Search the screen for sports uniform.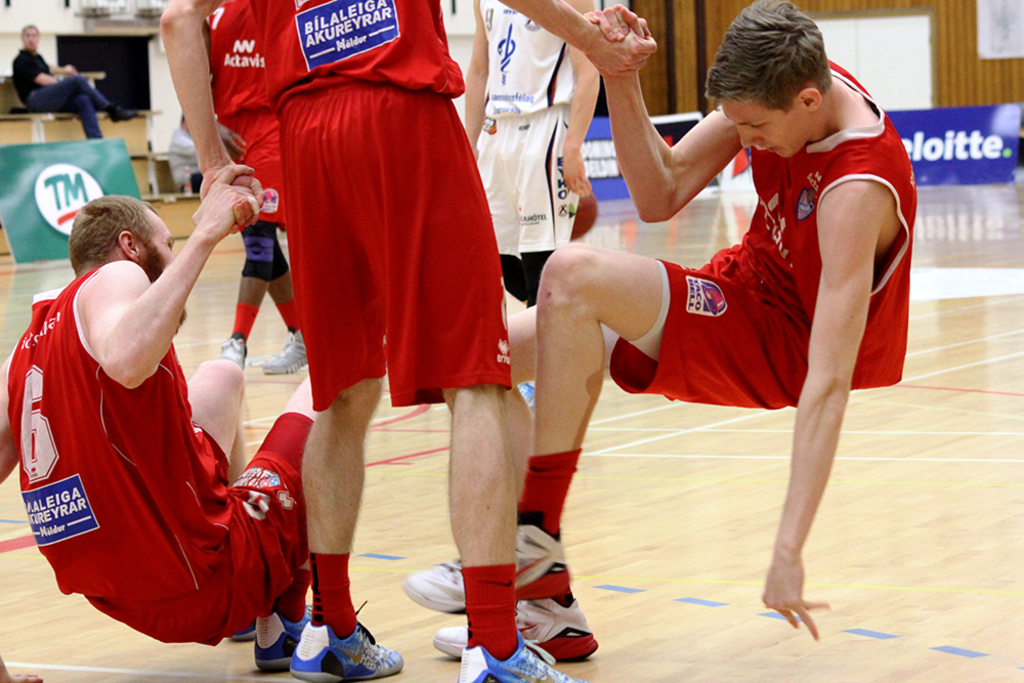
Found at {"x1": 461, "y1": 0, "x2": 602, "y2": 292}.
